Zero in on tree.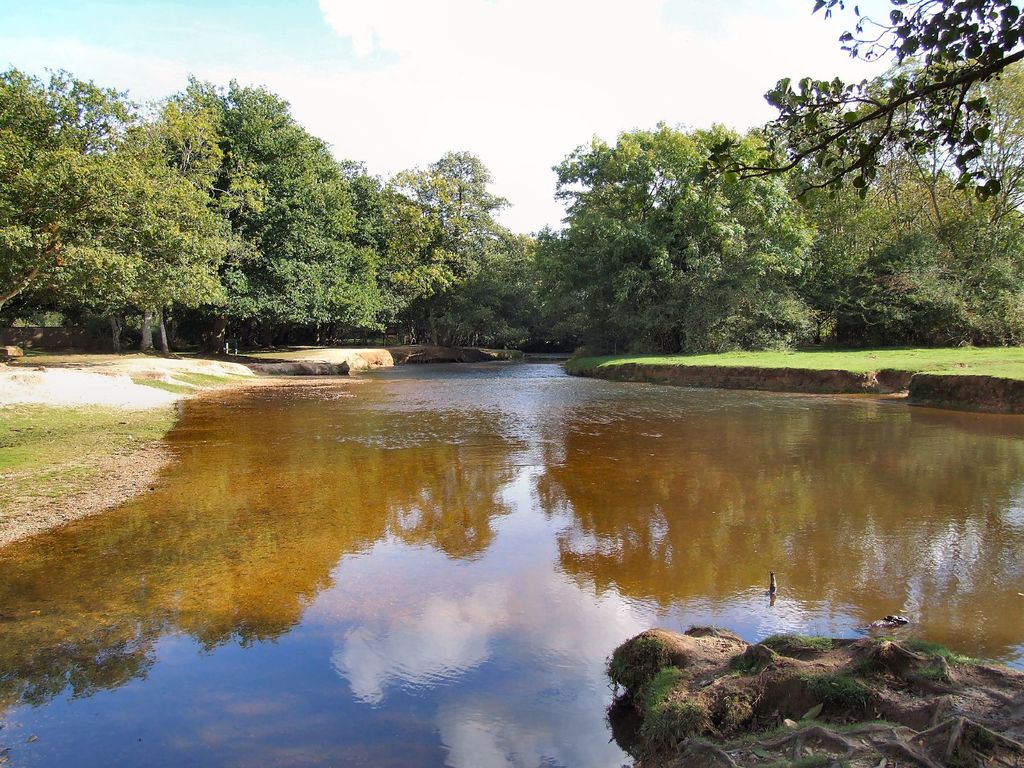
Zeroed in: (left=692, top=0, right=1022, bottom=214).
